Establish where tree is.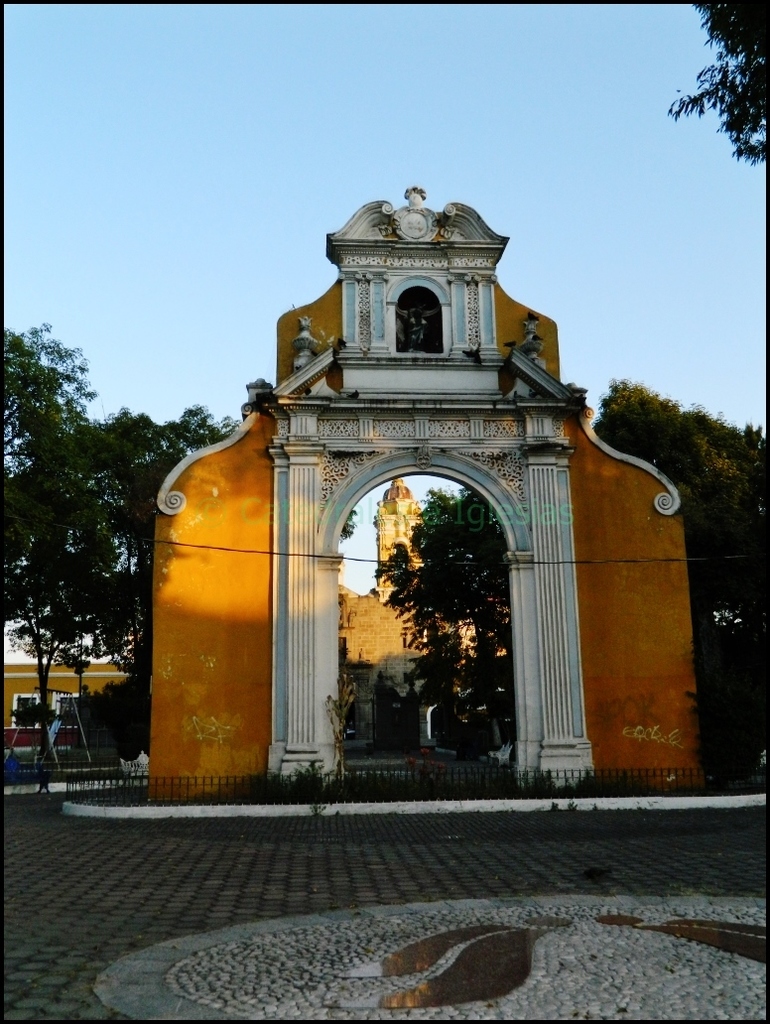
Established at 0 325 225 765.
